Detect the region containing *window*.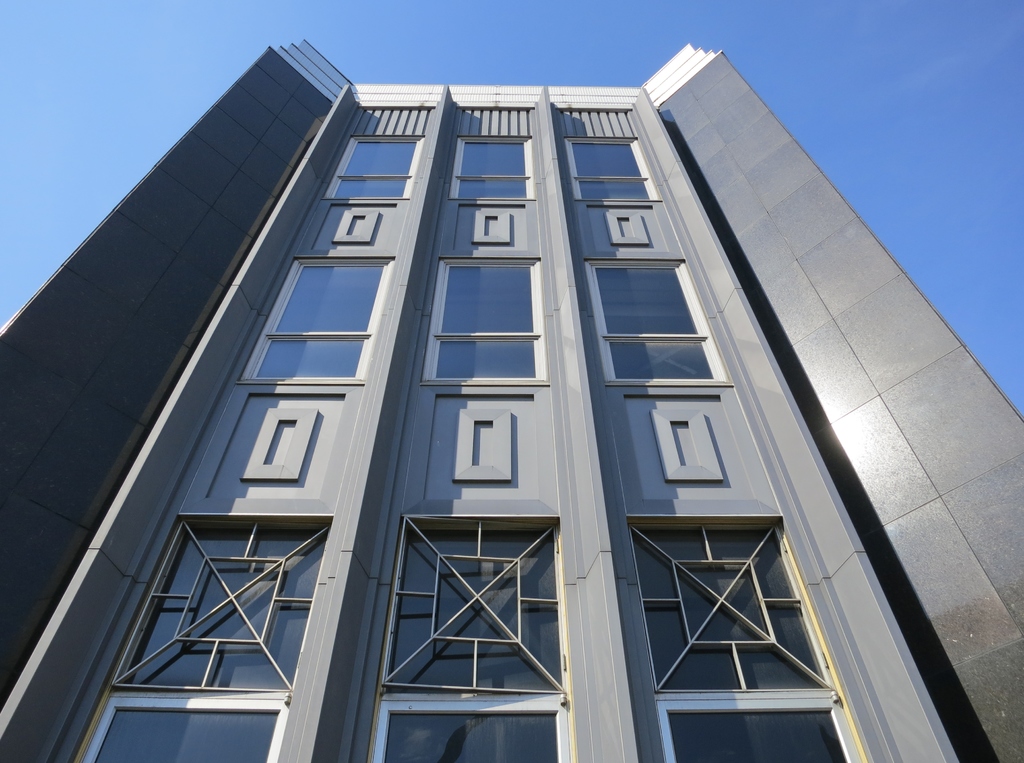
locate(104, 512, 332, 696).
